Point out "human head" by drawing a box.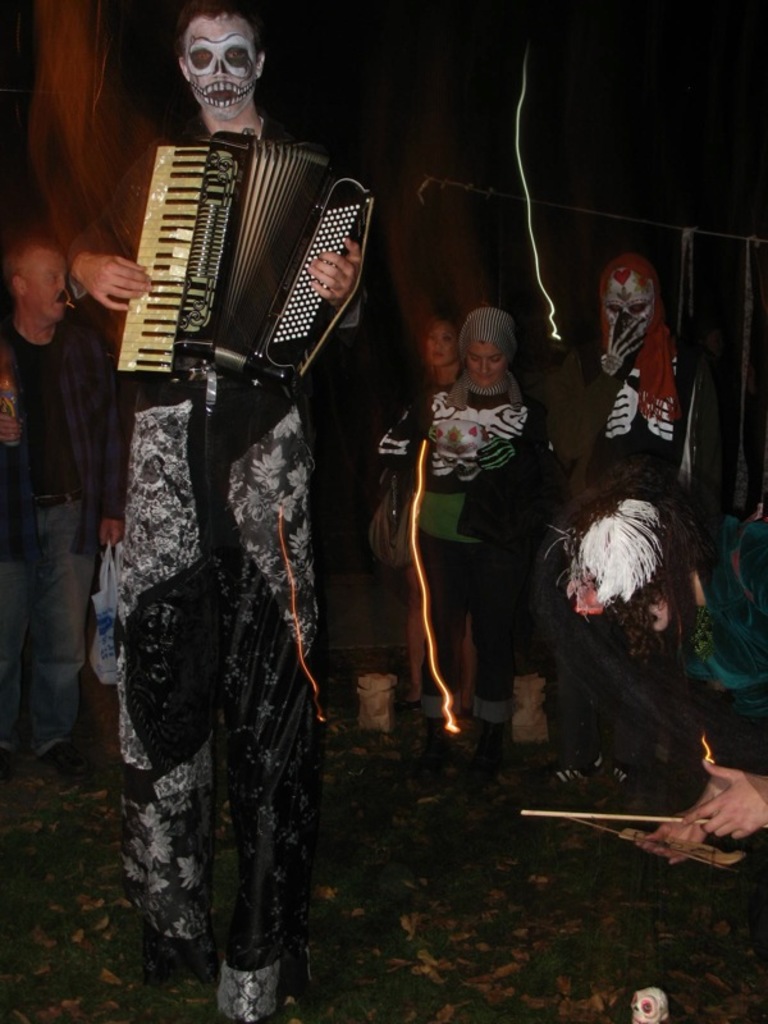
<region>595, 253, 660, 351</region>.
